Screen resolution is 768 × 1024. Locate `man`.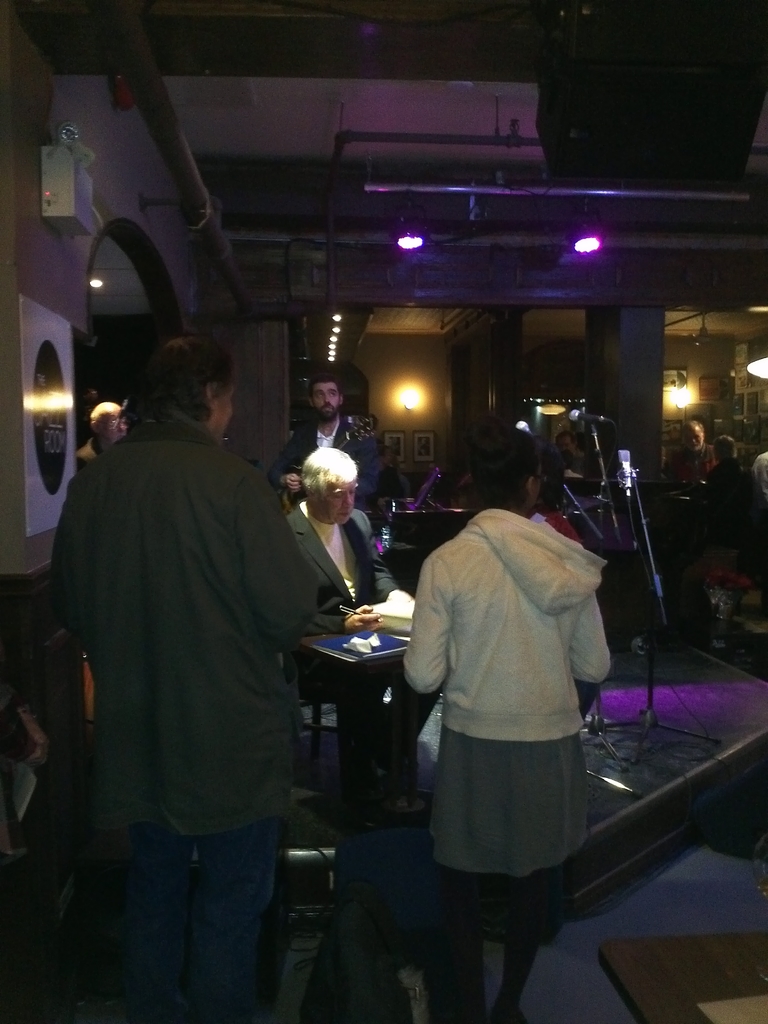
[x1=653, y1=419, x2=728, y2=497].
